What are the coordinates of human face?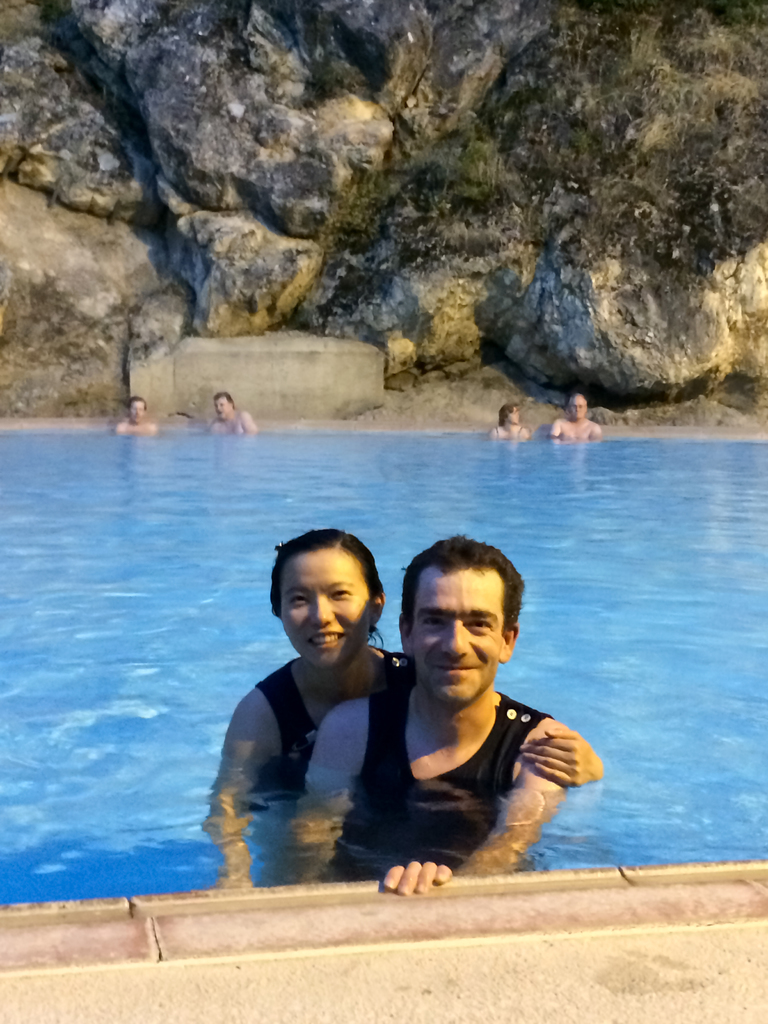
411/572/502/703.
